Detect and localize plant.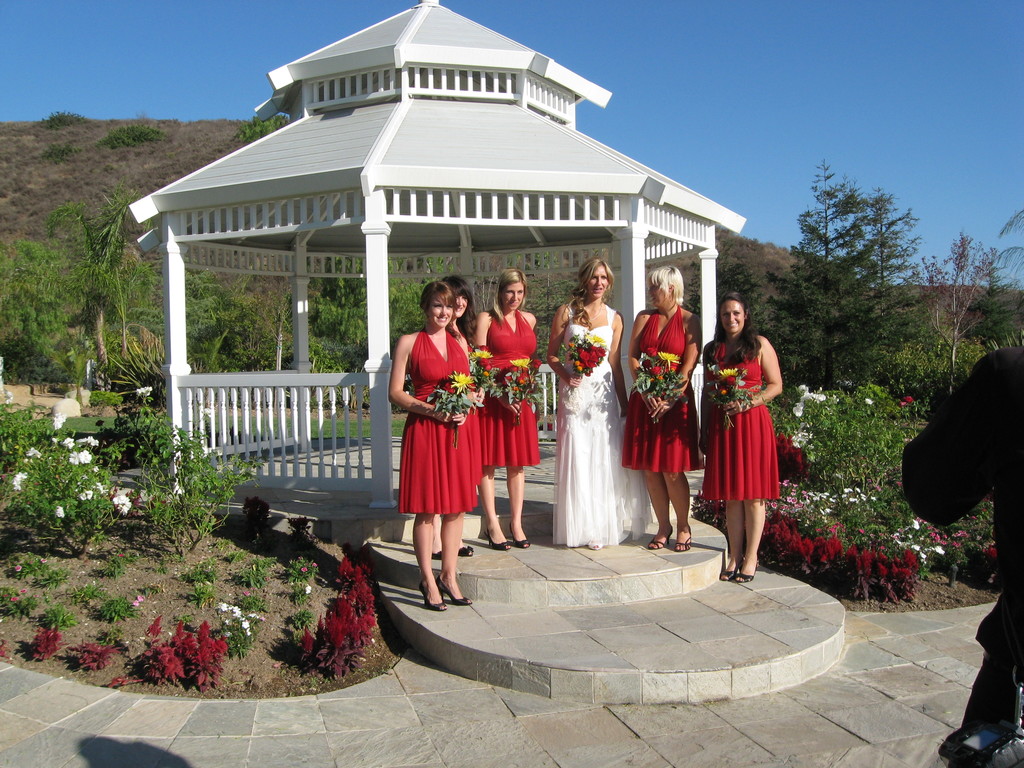
Localized at rect(95, 596, 138, 625).
